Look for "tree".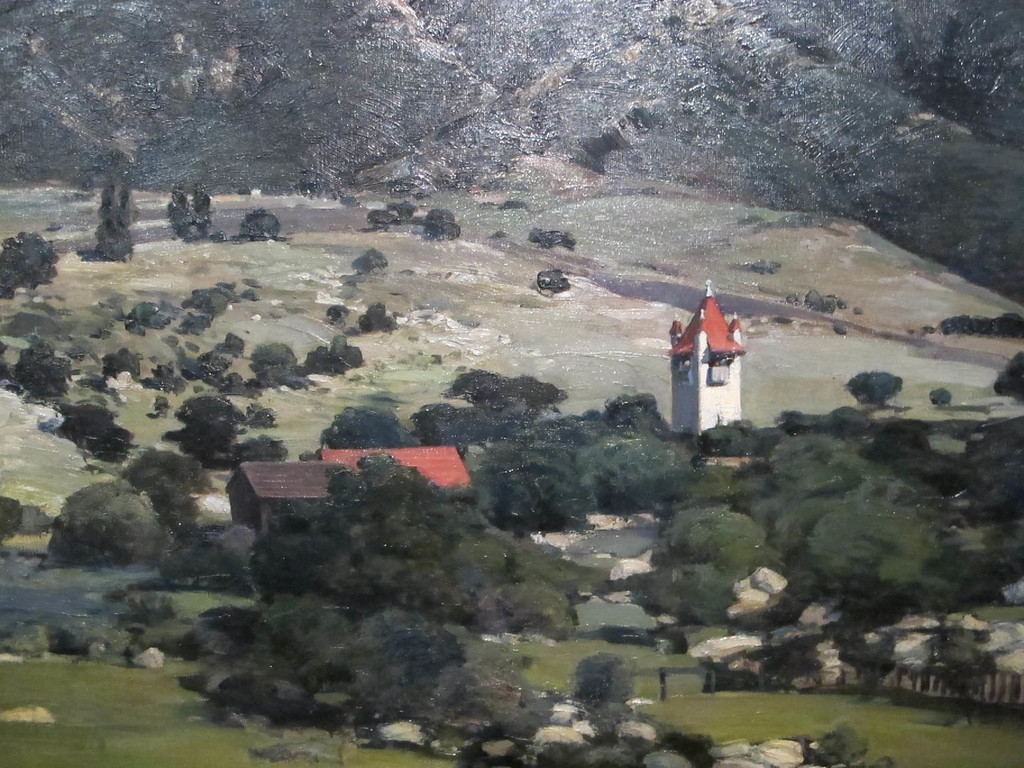
Found: <box>415,642,561,767</box>.
